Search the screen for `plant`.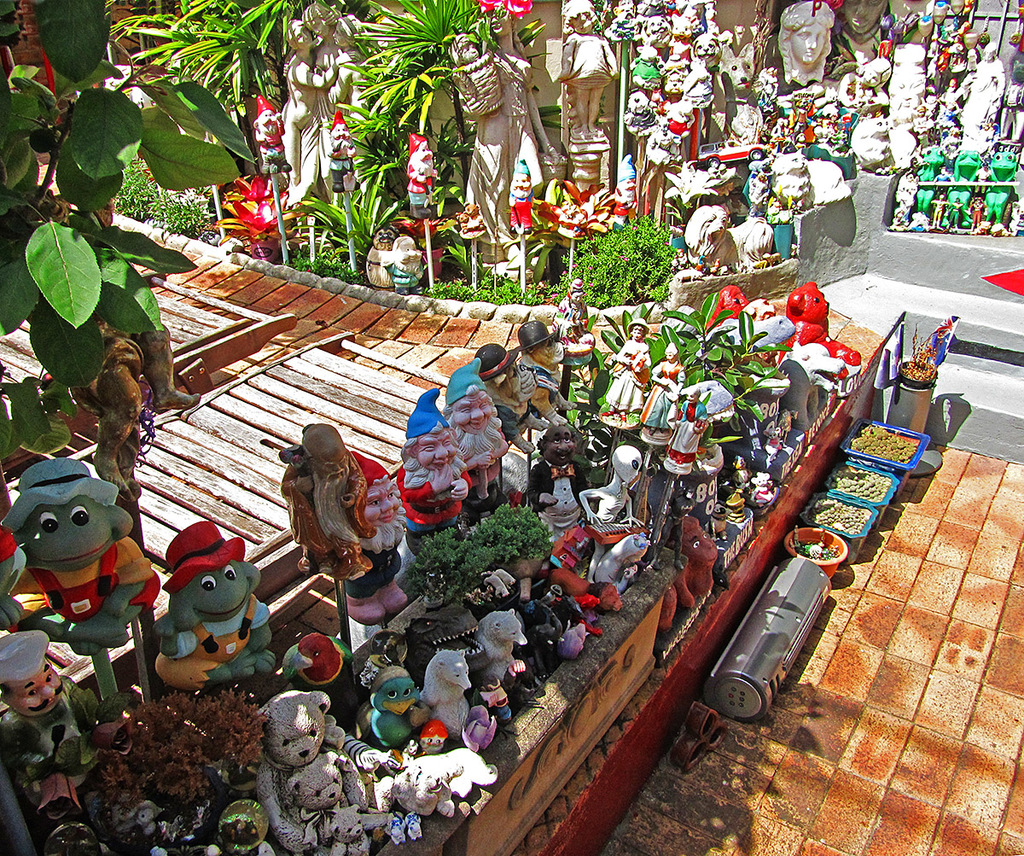
Found at detection(595, 94, 608, 130).
